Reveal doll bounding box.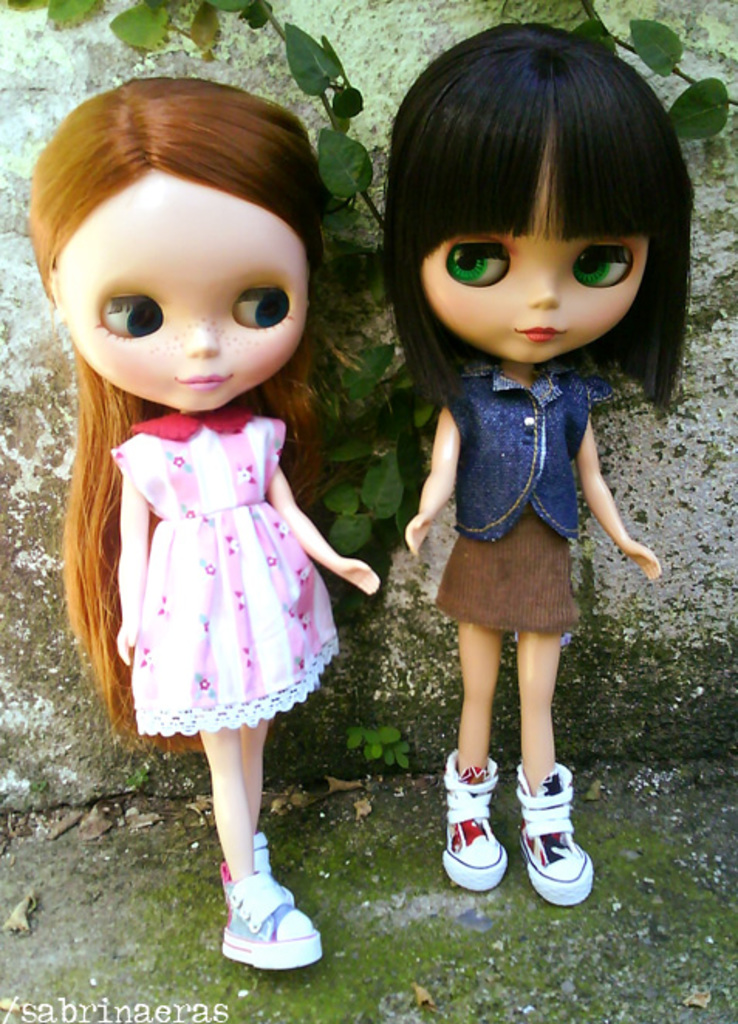
Revealed: bbox(385, 19, 685, 900).
